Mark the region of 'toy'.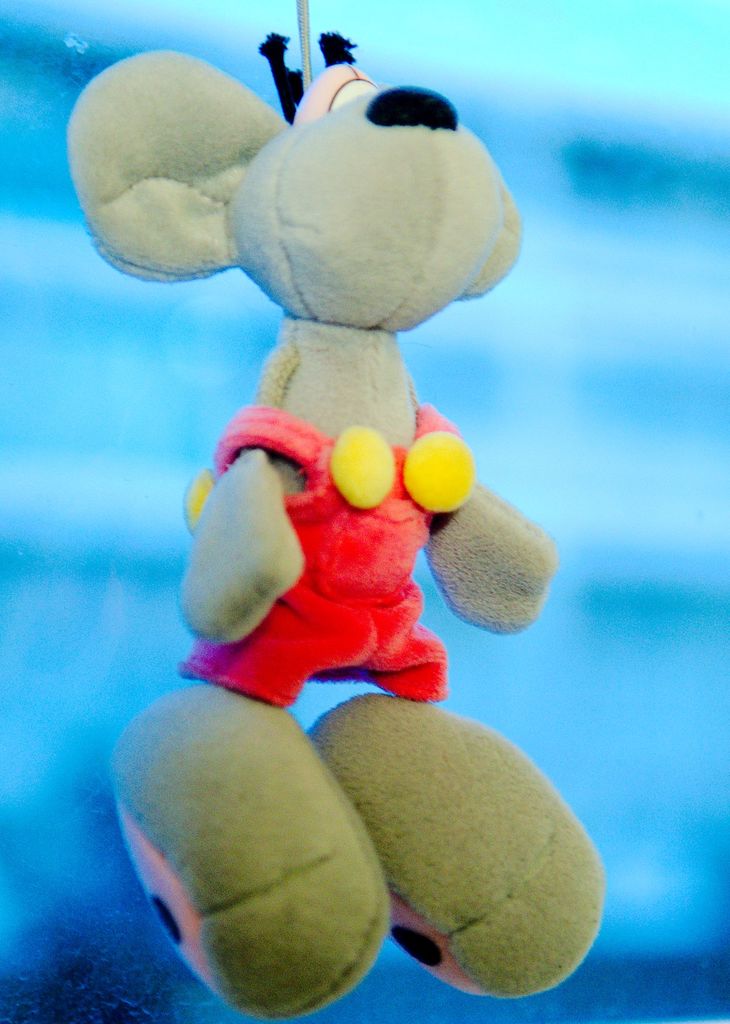
Region: {"x1": 45, "y1": 0, "x2": 609, "y2": 1018}.
